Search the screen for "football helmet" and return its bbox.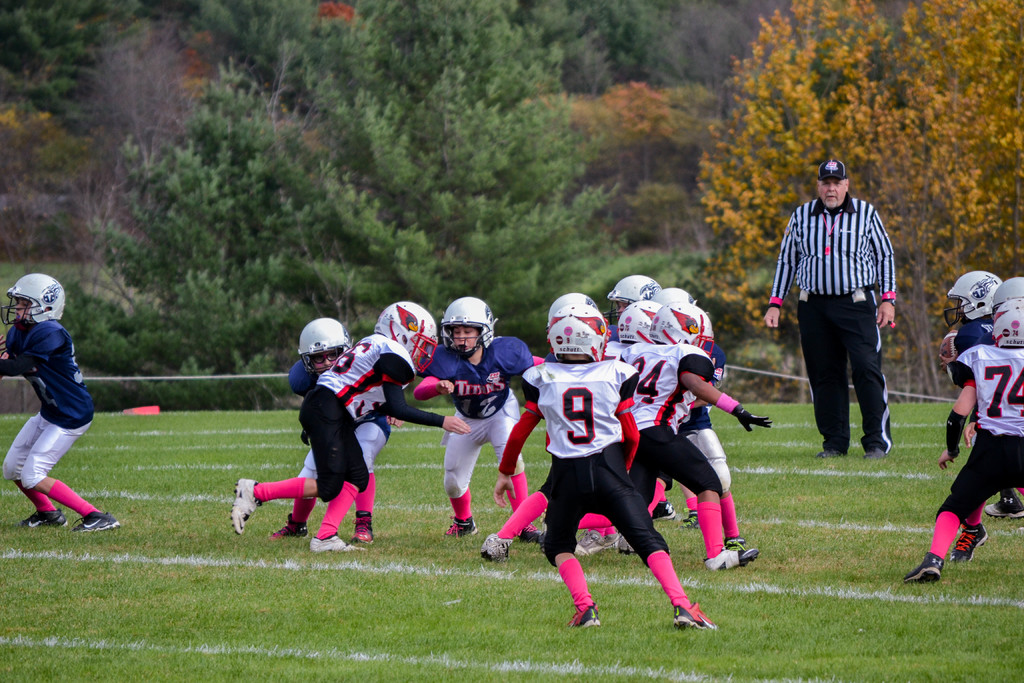
Found: region(605, 272, 661, 317).
